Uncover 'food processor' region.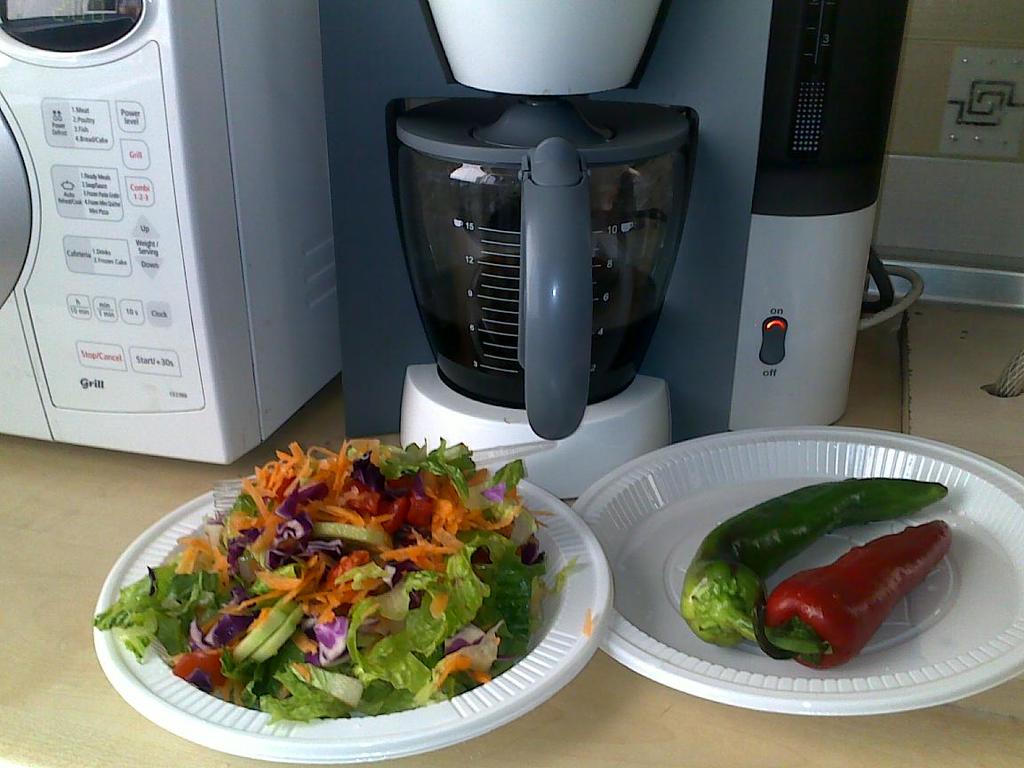
Uncovered: <bbox>375, 0, 698, 506</bbox>.
